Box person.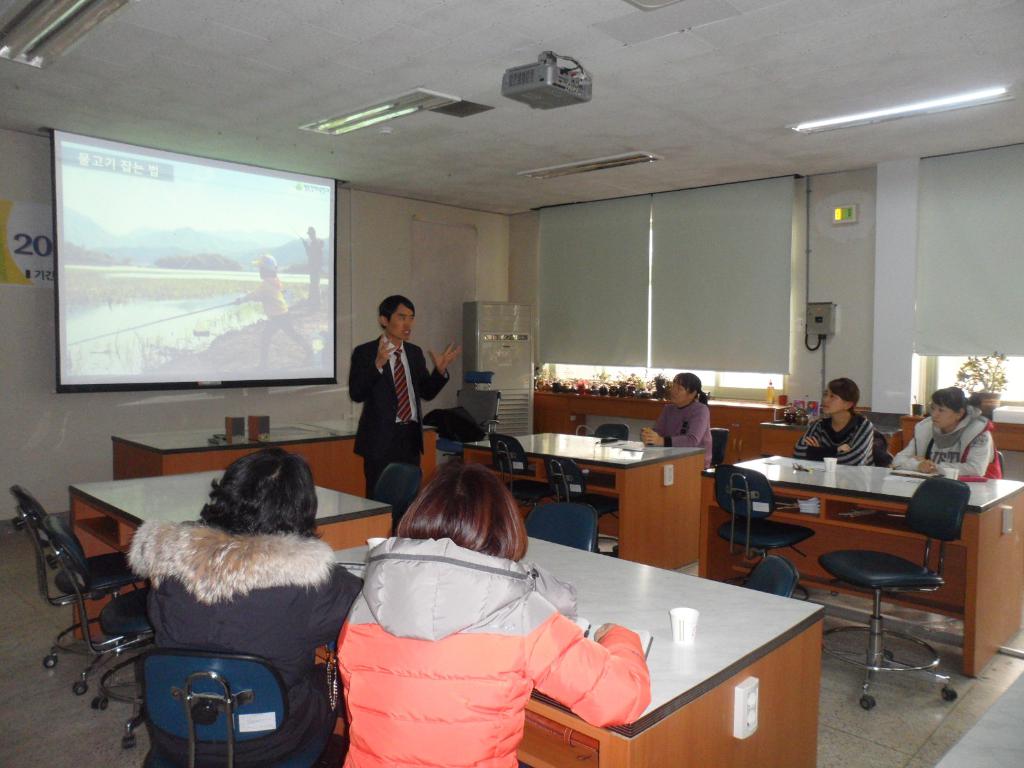
l=638, t=371, r=712, b=472.
